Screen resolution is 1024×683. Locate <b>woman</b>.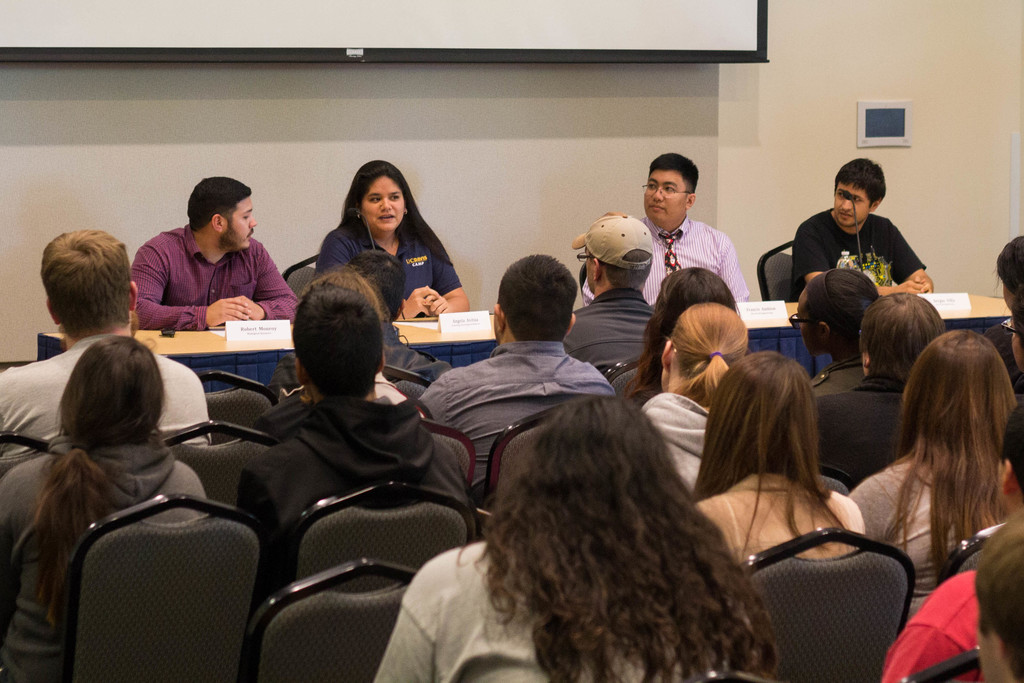
region(645, 300, 749, 470).
